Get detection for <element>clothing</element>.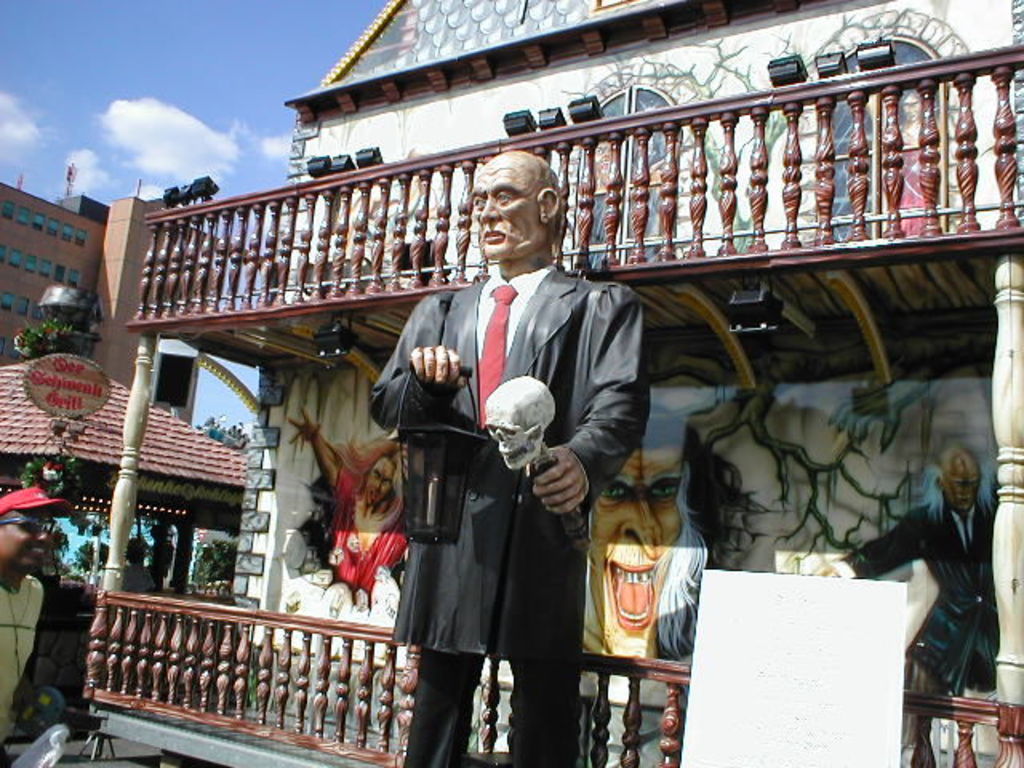
Detection: l=584, t=187, r=608, b=264.
